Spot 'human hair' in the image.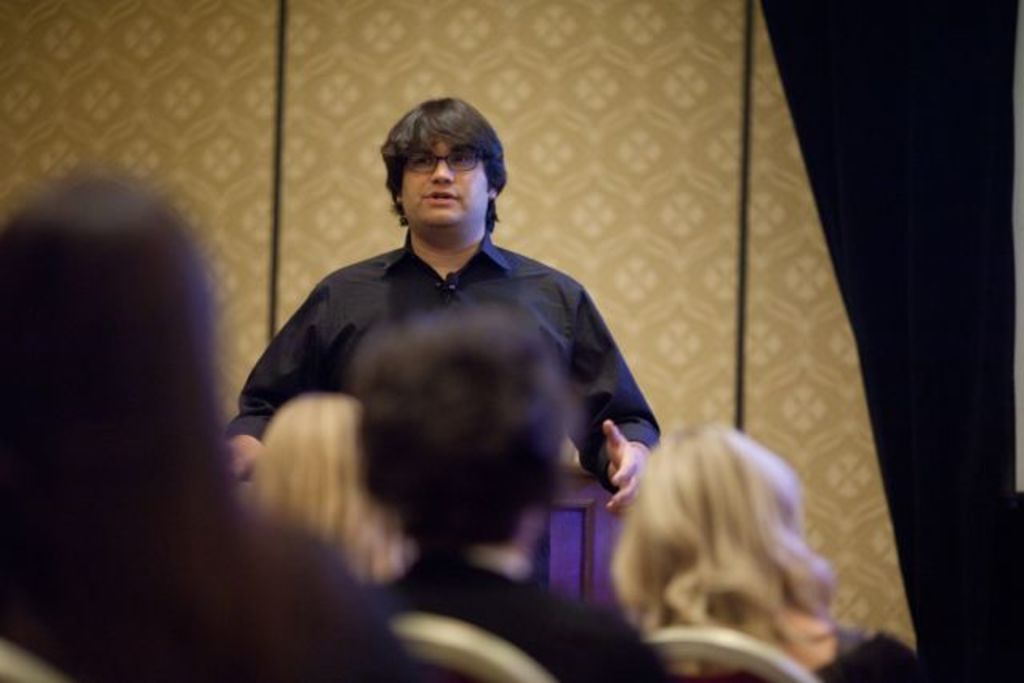
'human hair' found at 357,306,568,552.
